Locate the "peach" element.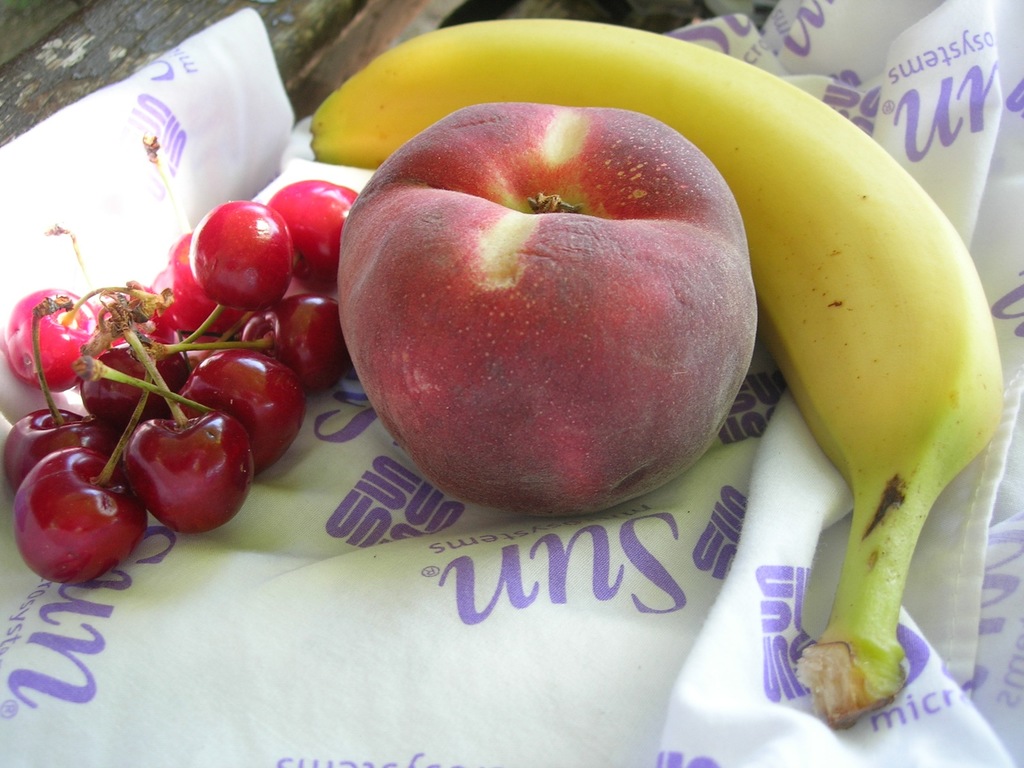
Element bbox: box=[340, 102, 760, 520].
